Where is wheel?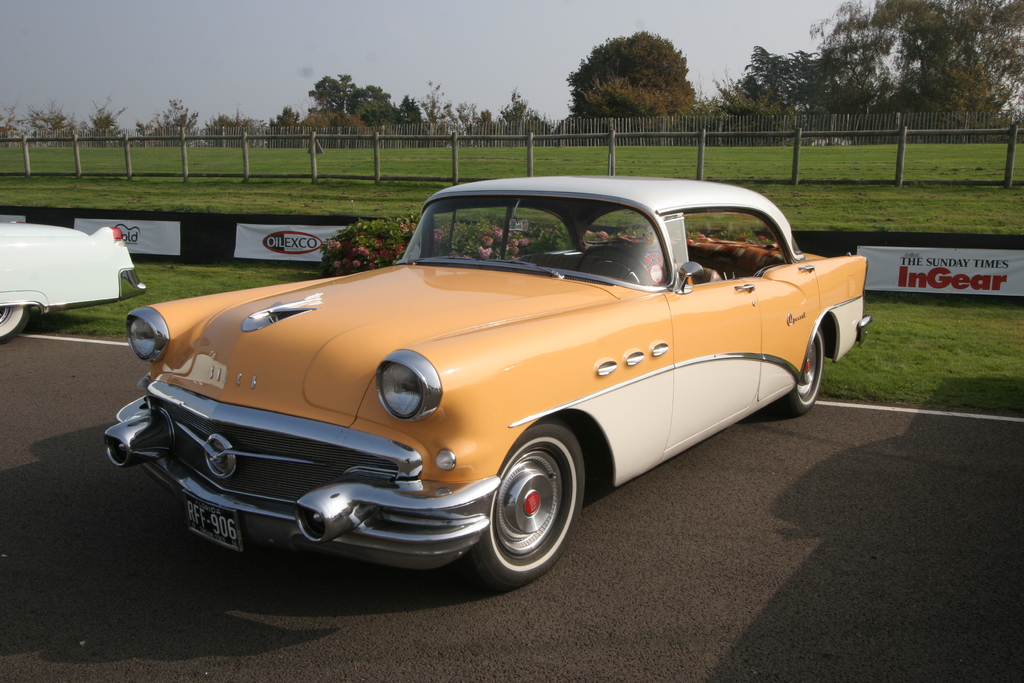
<box>474,436,584,588</box>.
